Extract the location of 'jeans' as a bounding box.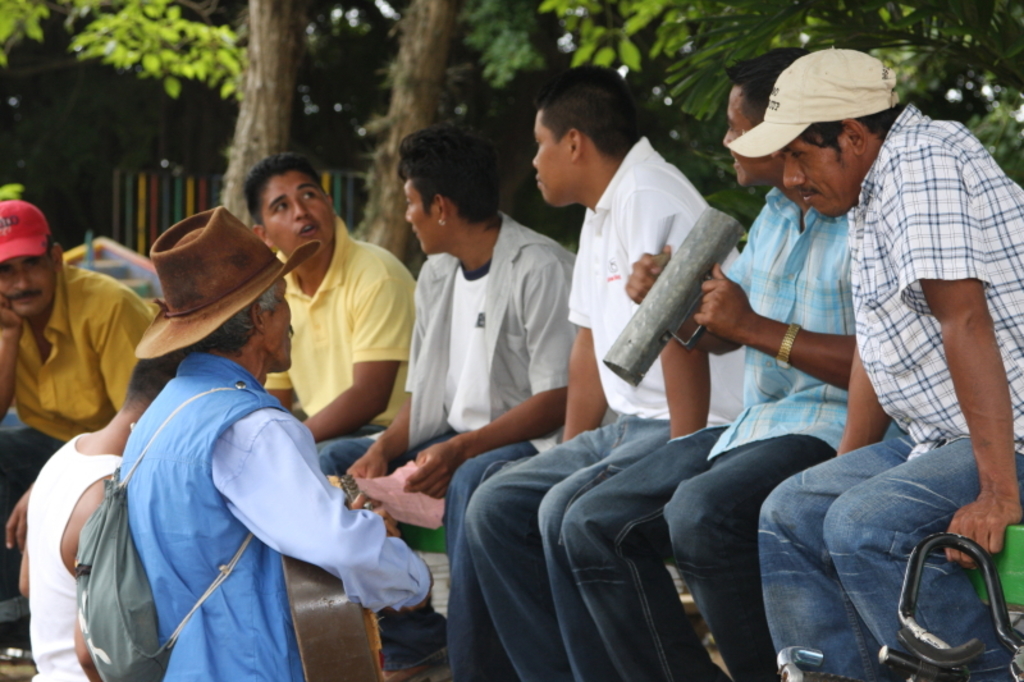
[760, 411, 1023, 679].
